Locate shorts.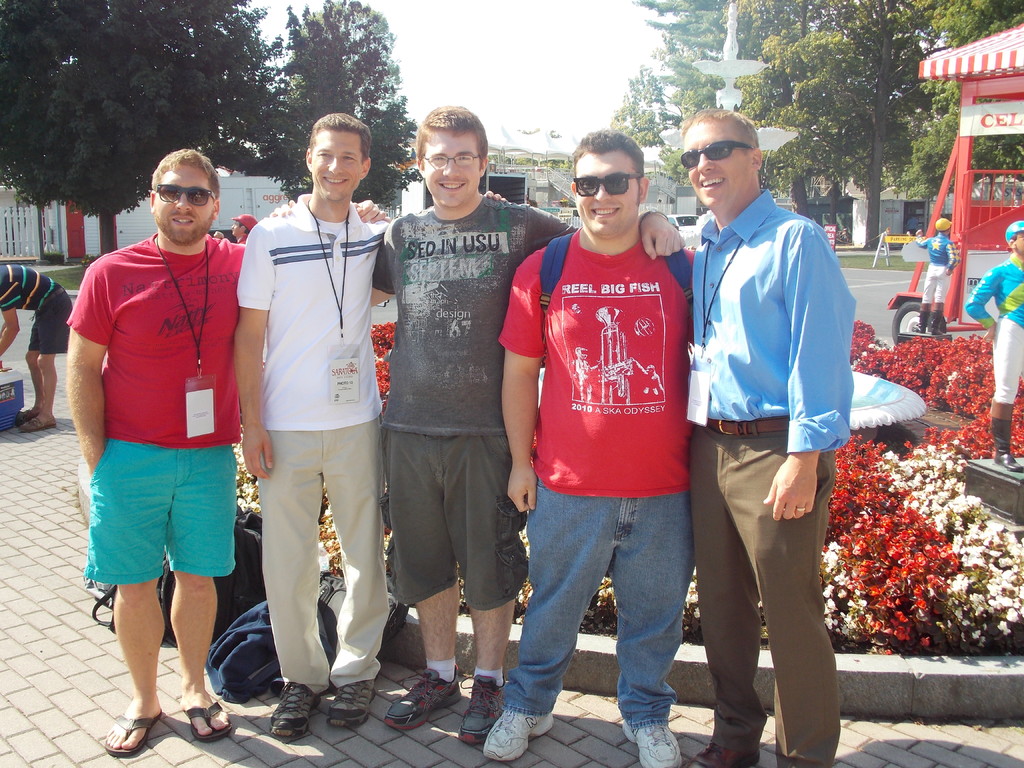
Bounding box: detection(922, 266, 950, 303).
